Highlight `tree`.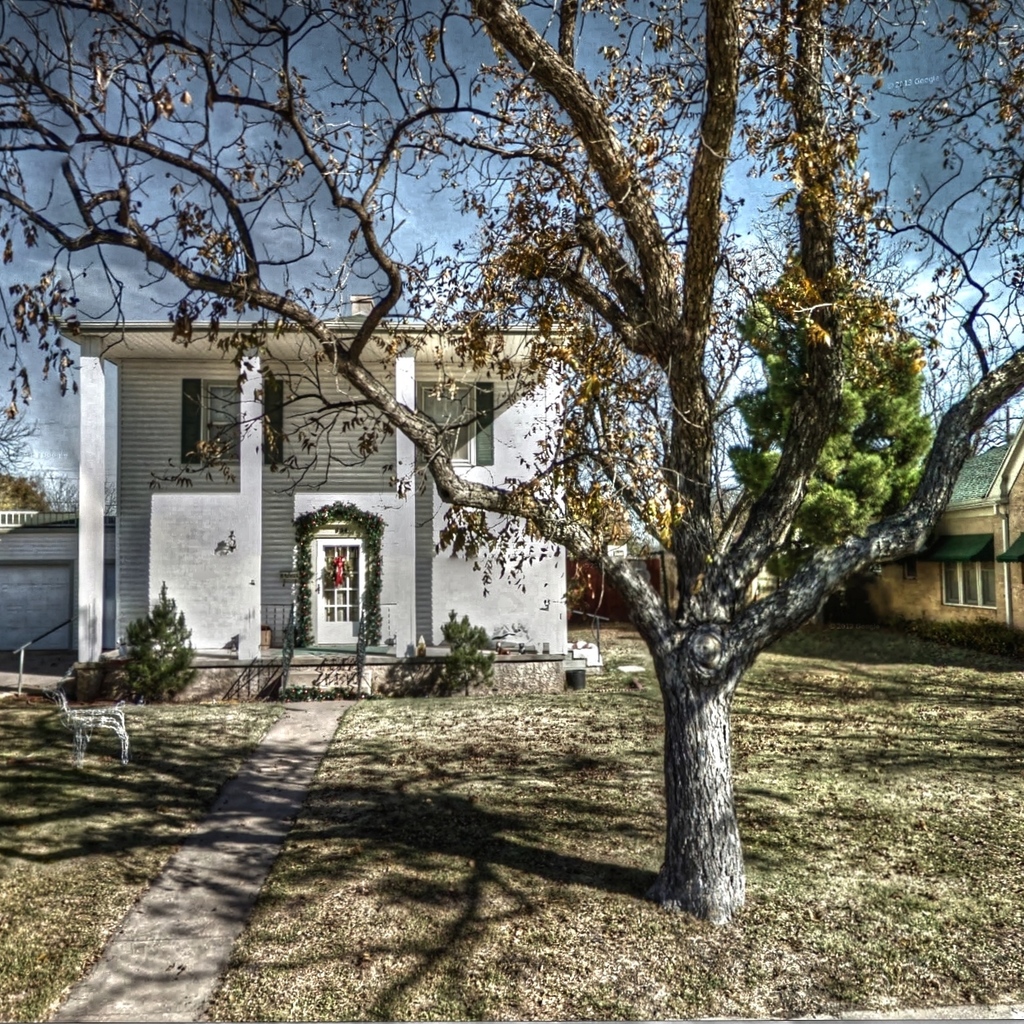
Highlighted region: locate(181, 0, 978, 916).
